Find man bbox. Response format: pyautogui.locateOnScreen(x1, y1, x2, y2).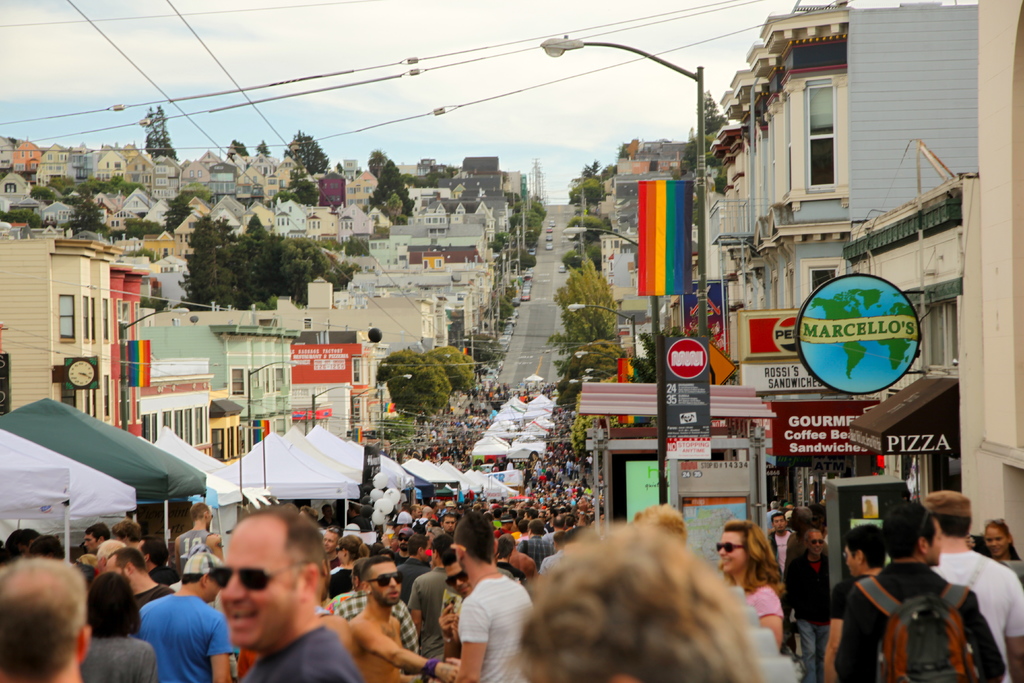
pyautogui.locateOnScreen(392, 532, 431, 603).
